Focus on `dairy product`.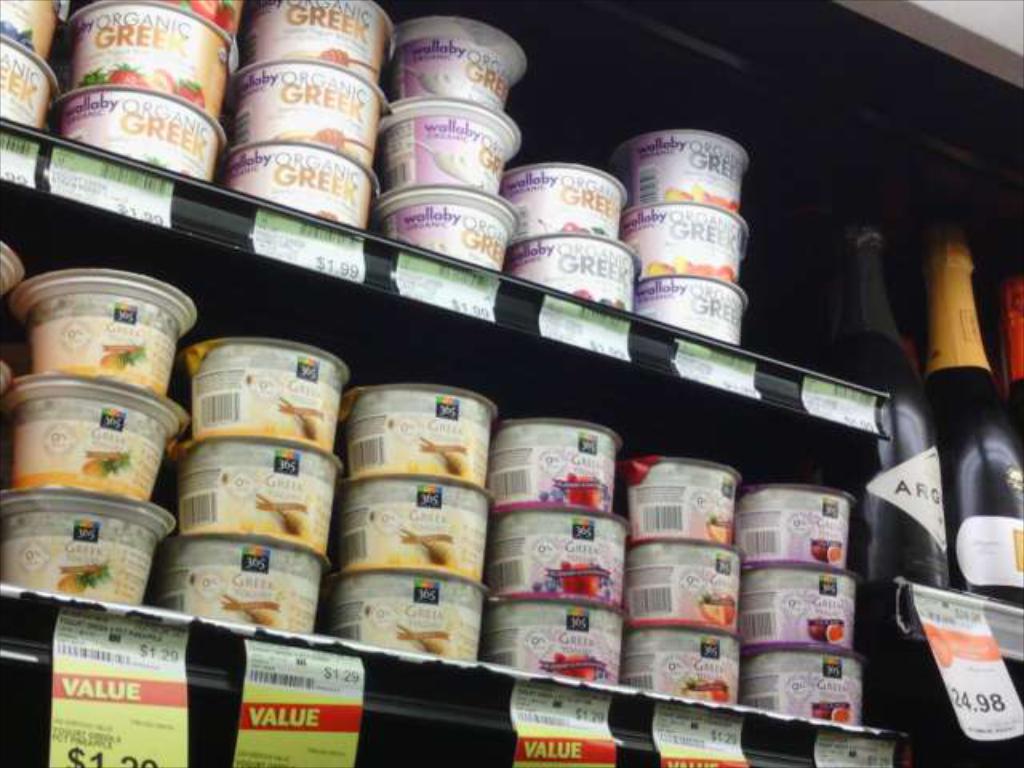
Focused at pyautogui.locateOnScreen(619, 536, 742, 630).
